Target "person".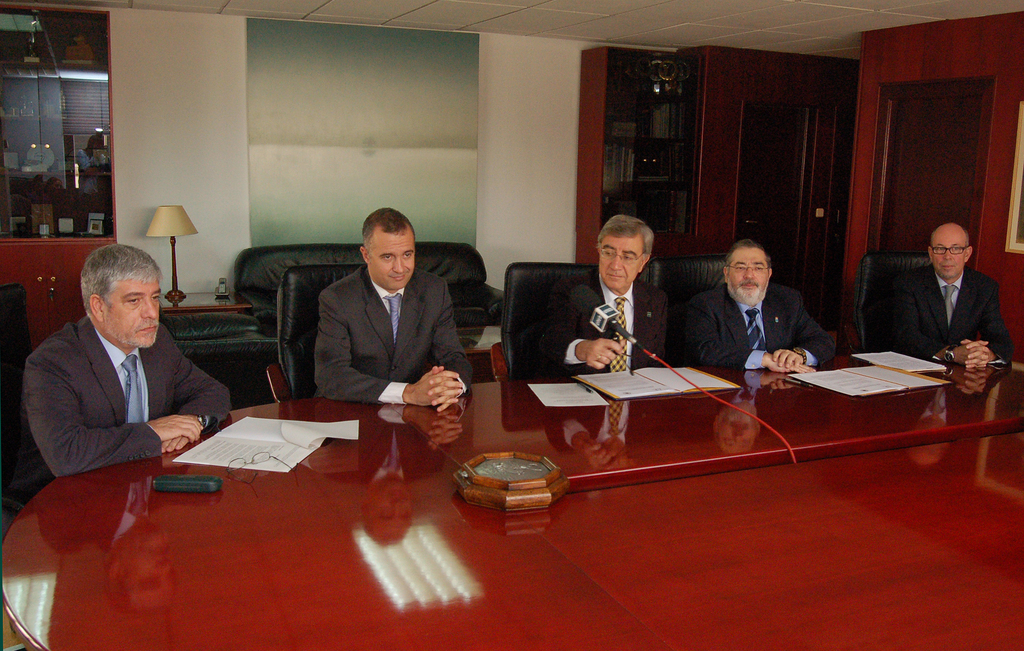
Target region: [881,224,1018,379].
